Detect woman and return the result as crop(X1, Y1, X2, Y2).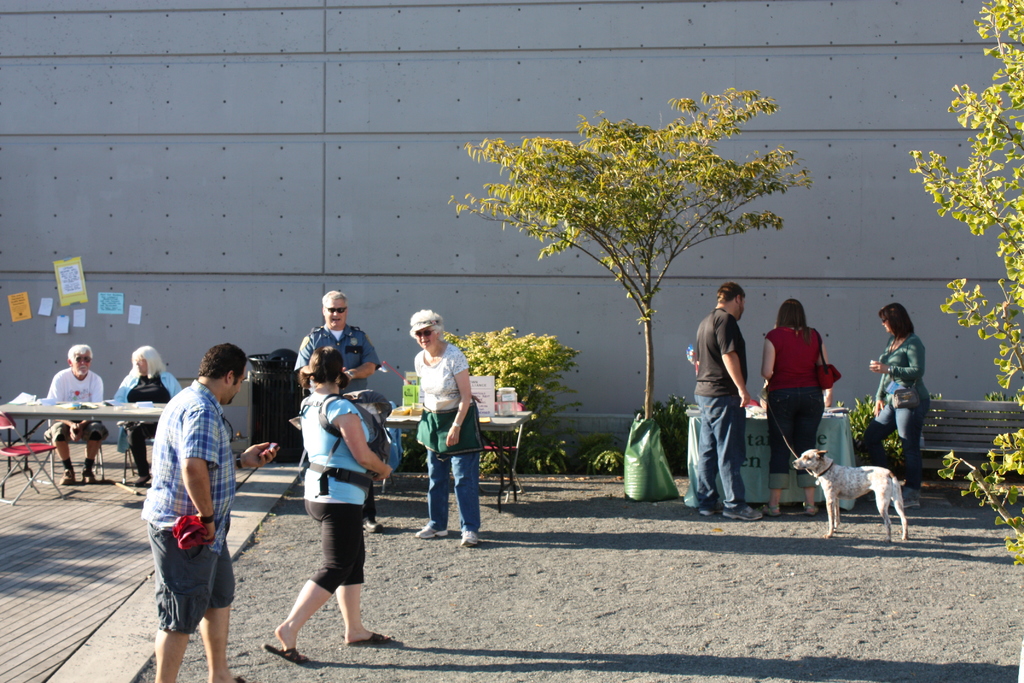
crop(406, 306, 480, 548).
